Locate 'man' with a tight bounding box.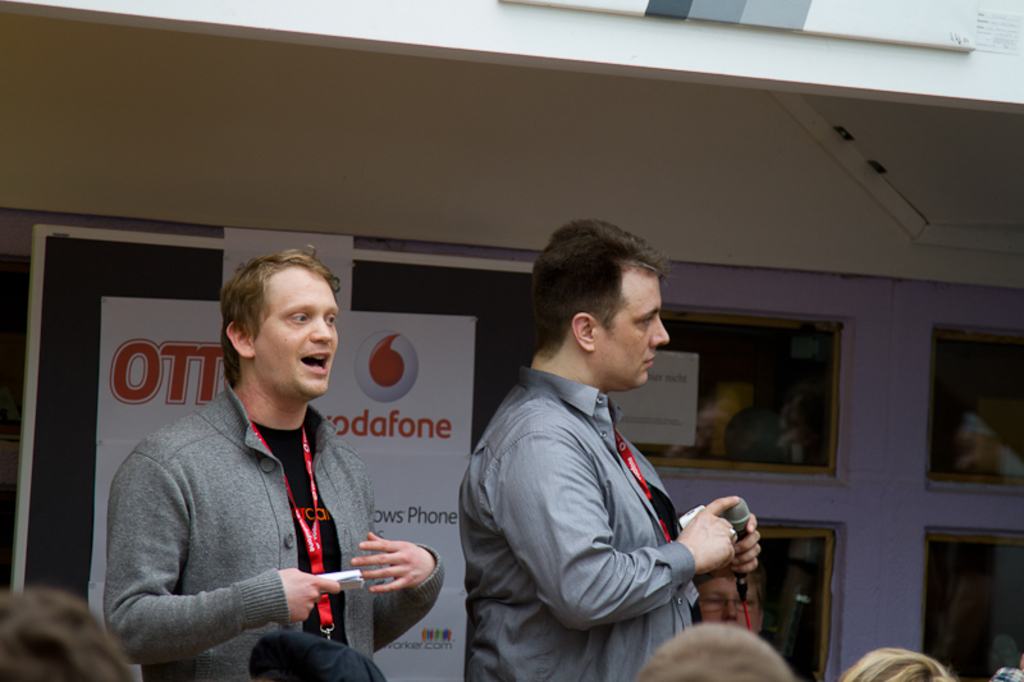
(x1=105, y1=239, x2=444, y2=681).
